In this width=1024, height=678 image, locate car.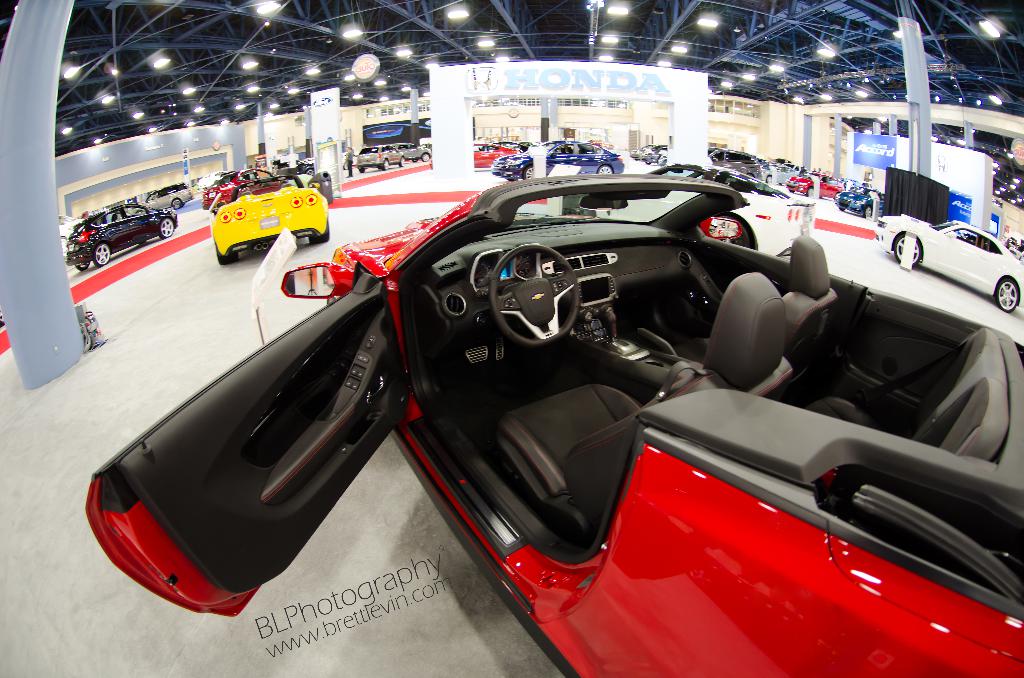
Bounding box: 83:176:1023:677.
